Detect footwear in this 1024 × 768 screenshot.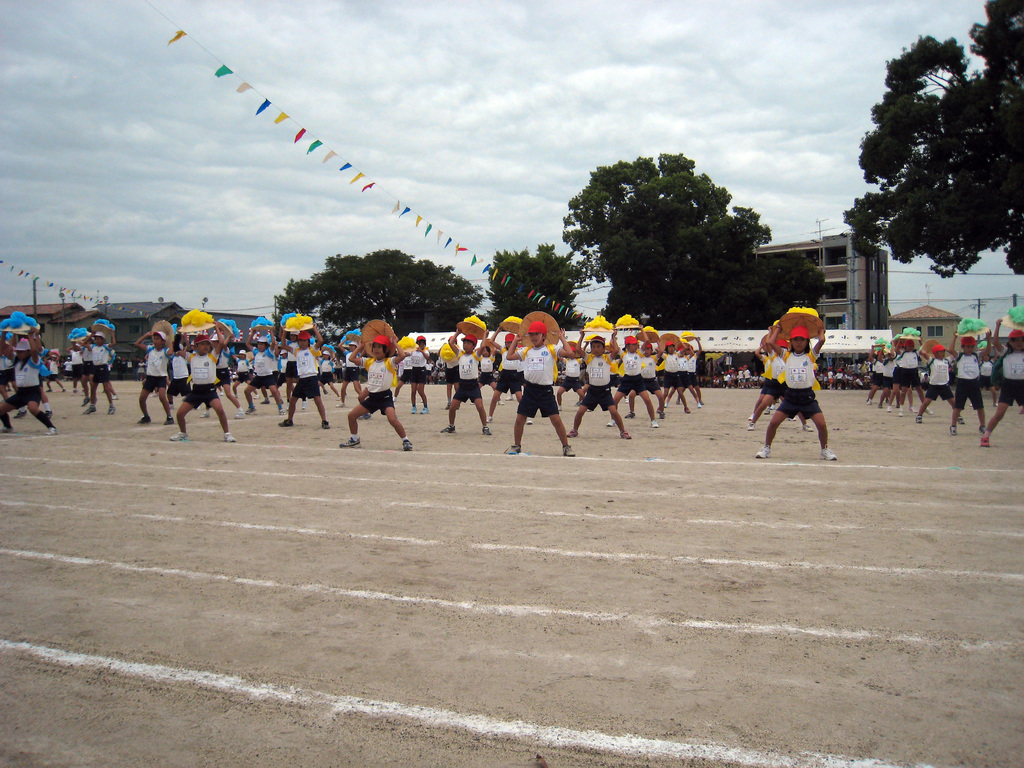
Detection: Rect(956, 413, 967, 426).
